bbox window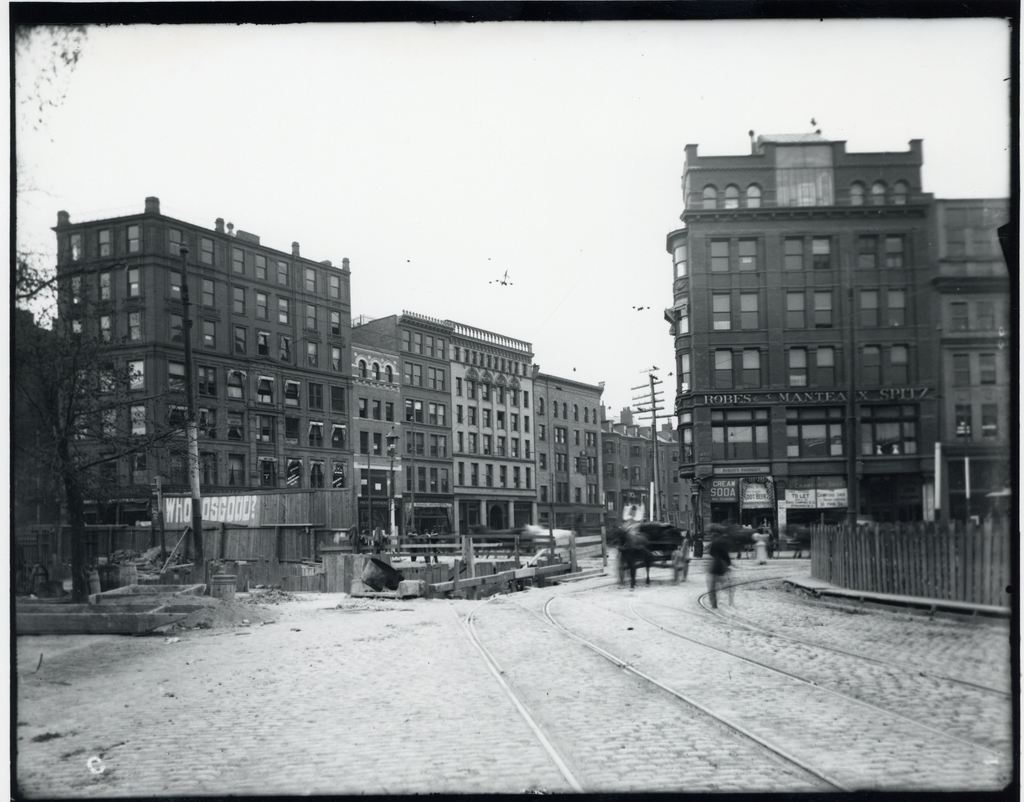
<box>888,239,906,271</box>
